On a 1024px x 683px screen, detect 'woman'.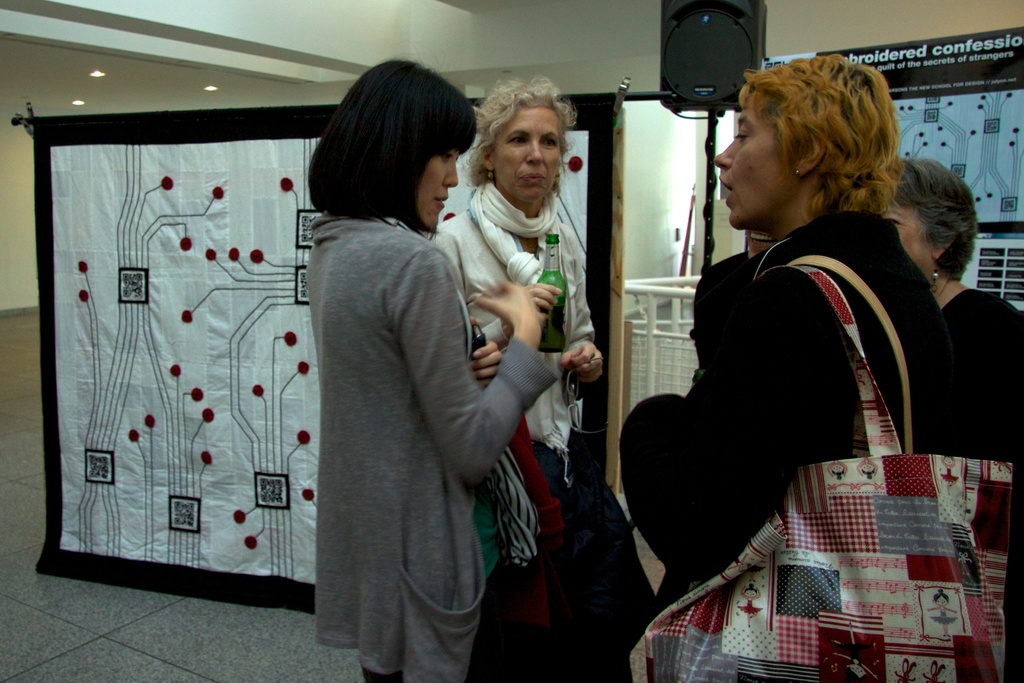
(881, 152, 1023, 682).
